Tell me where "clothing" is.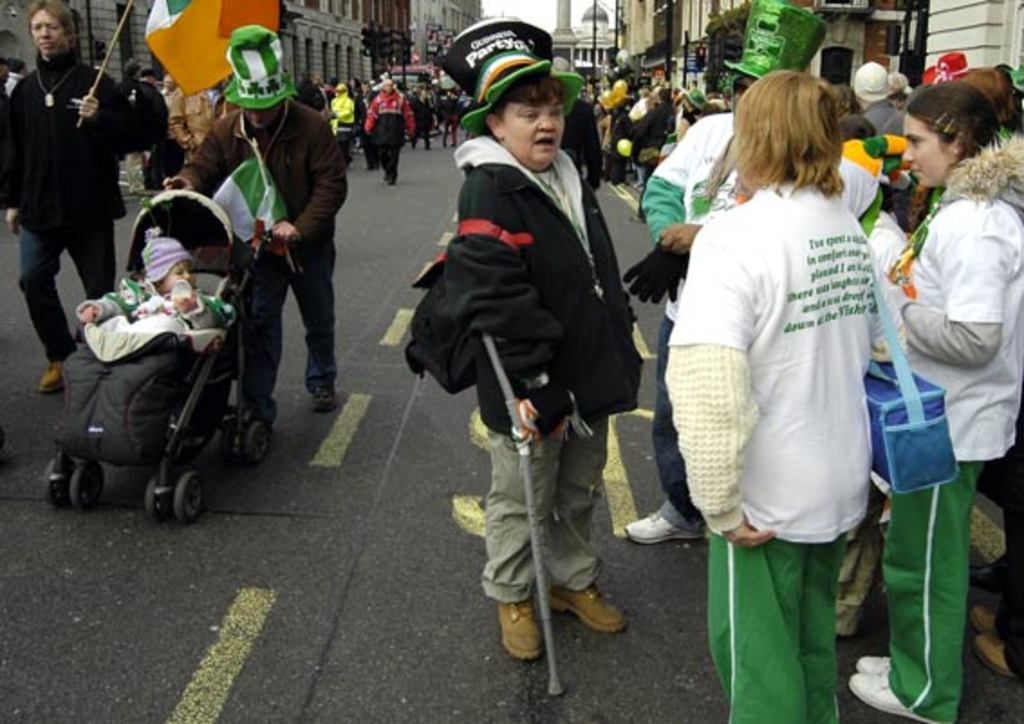
"clothing" is at (x1=365, y1=96, x2=412, y2=170).
